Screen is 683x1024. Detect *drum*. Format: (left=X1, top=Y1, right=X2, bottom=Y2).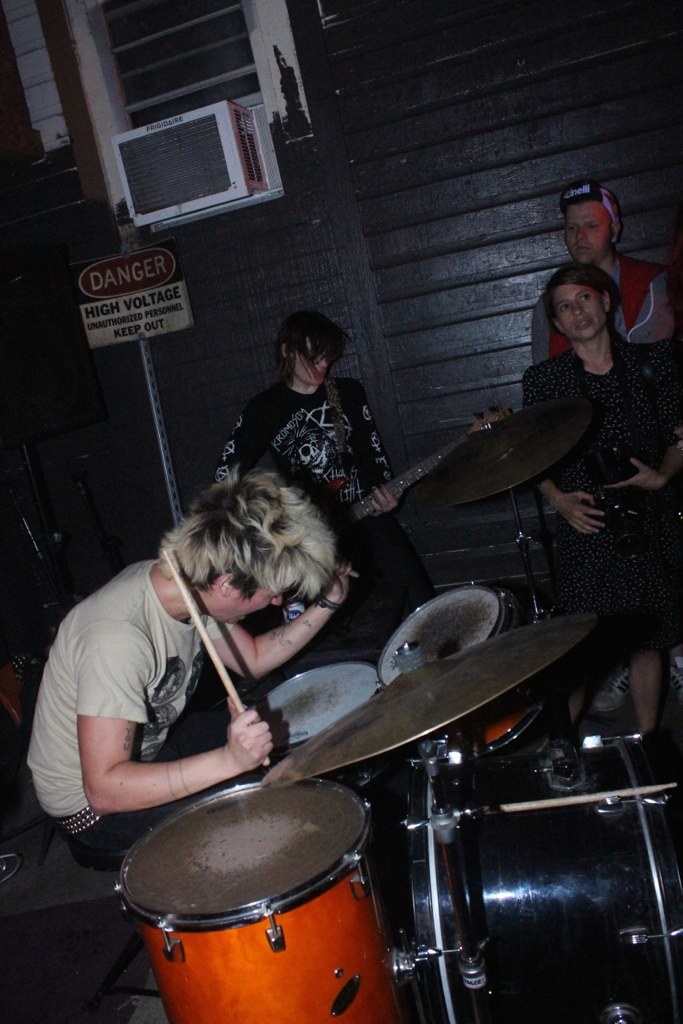
(left=379, top=587, right=551, bottom=748).
